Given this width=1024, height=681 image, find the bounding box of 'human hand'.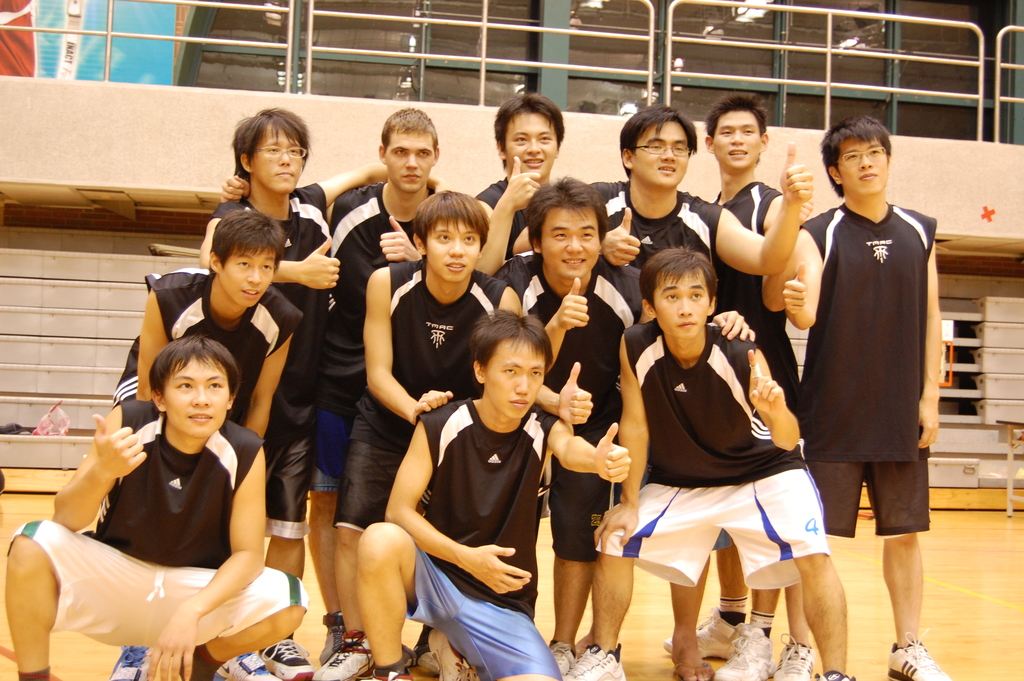
bbox(409, 388, 454, 427).
